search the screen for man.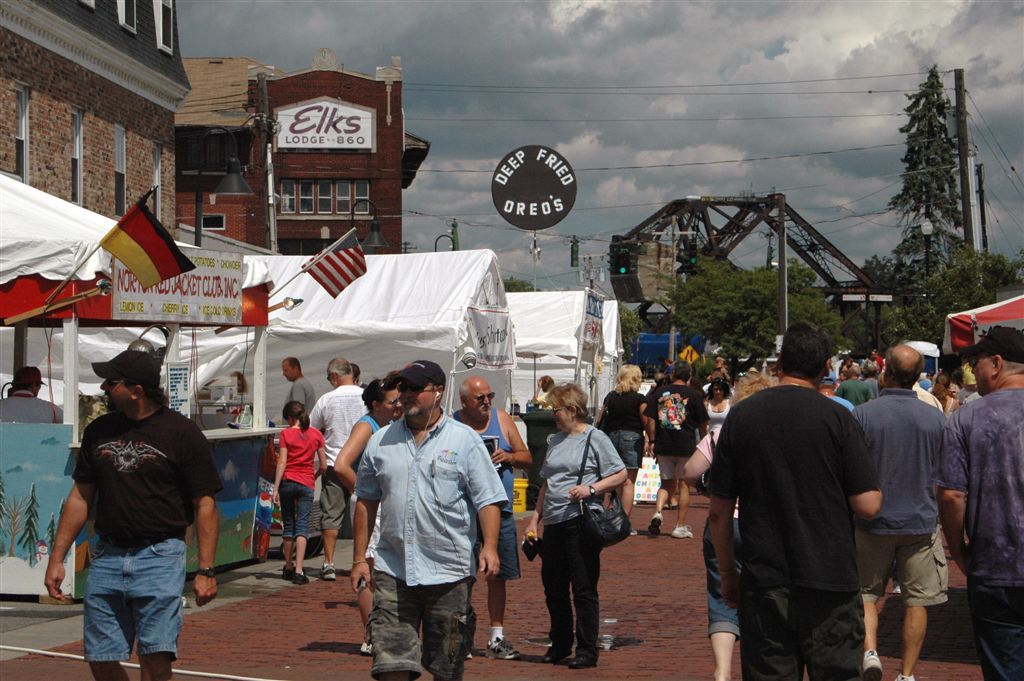
Found at bbox=(0, 362, 66, 430).
